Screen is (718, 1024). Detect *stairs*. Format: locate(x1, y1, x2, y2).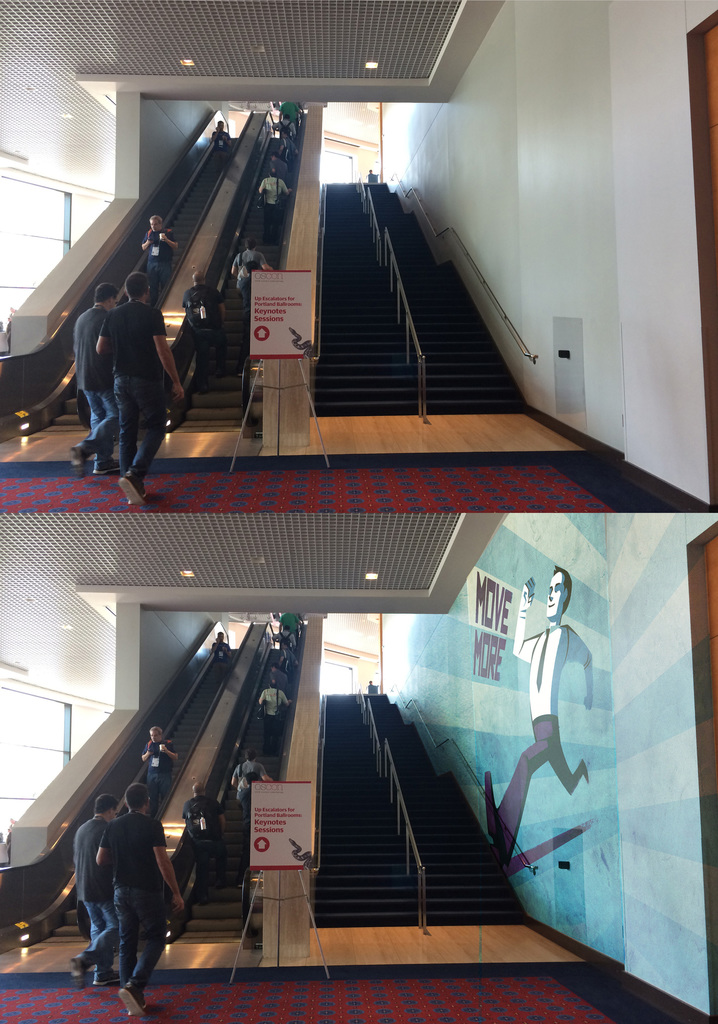
locate(54, 644, 234, 938).
